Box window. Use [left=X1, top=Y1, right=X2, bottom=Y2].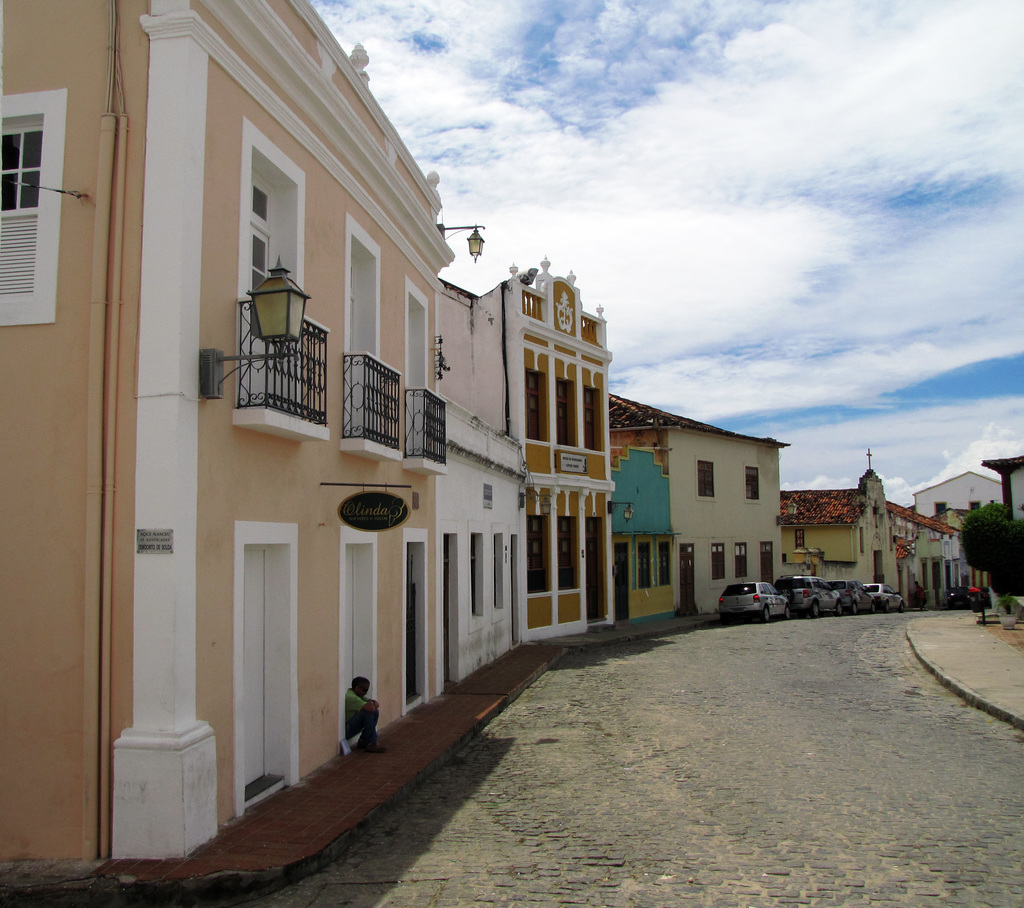
[left=696, top=459, right=717, bottom=500].
